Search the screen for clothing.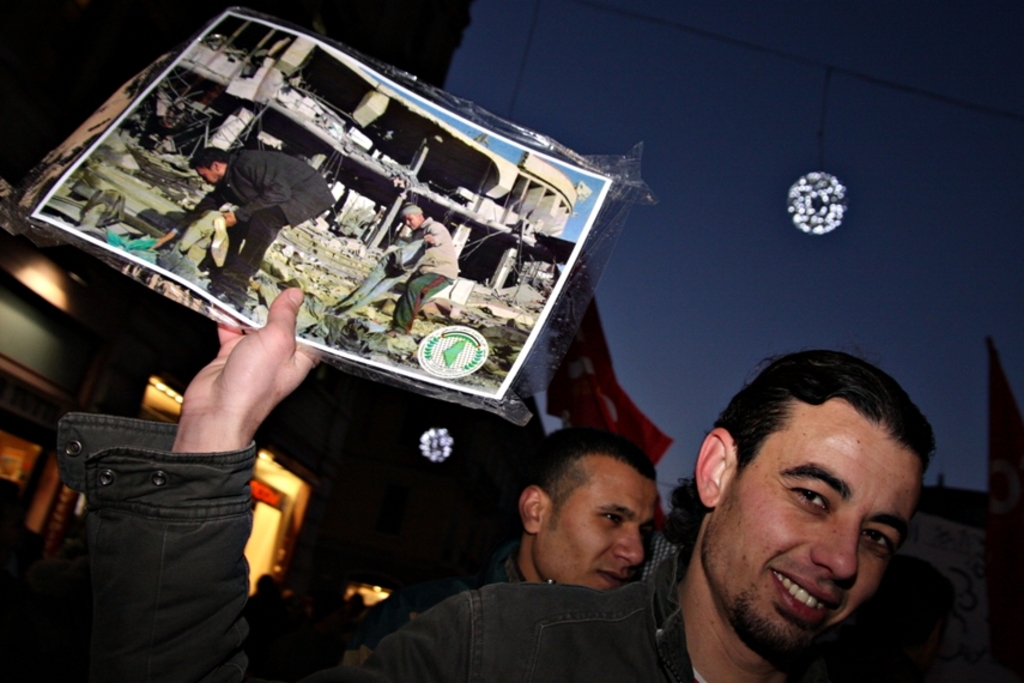
Found at left=59, top=460, right=711, bottom=682.
